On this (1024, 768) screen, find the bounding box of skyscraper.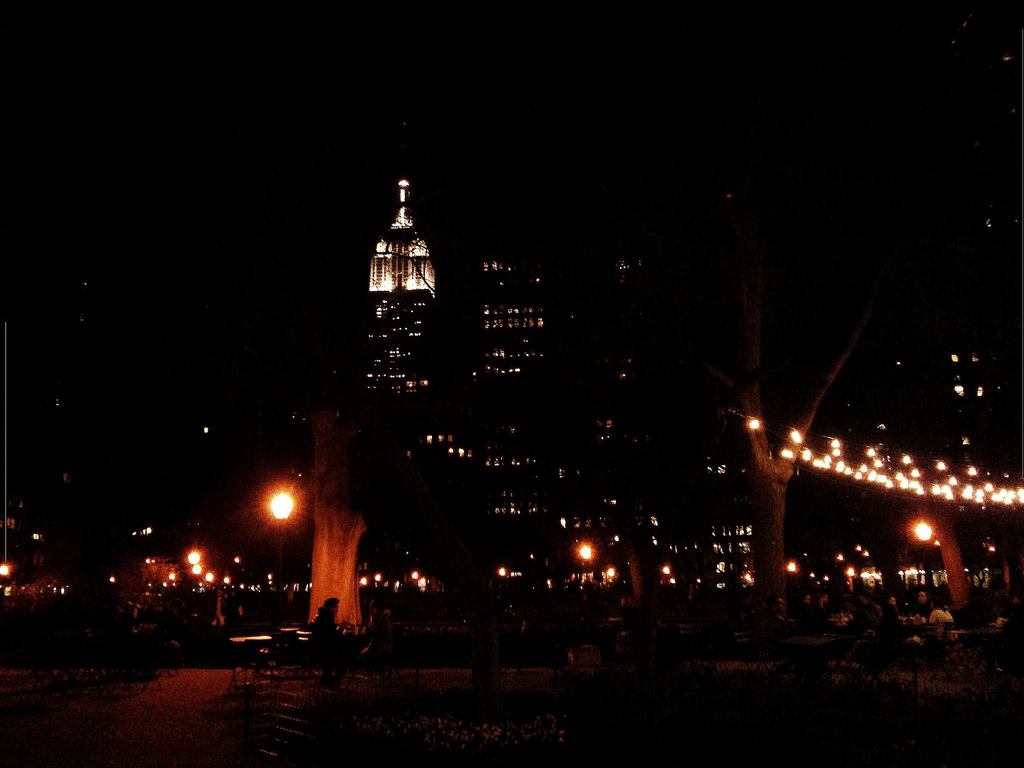
Bounding box: bbox=(328, 133, 470, 602).
